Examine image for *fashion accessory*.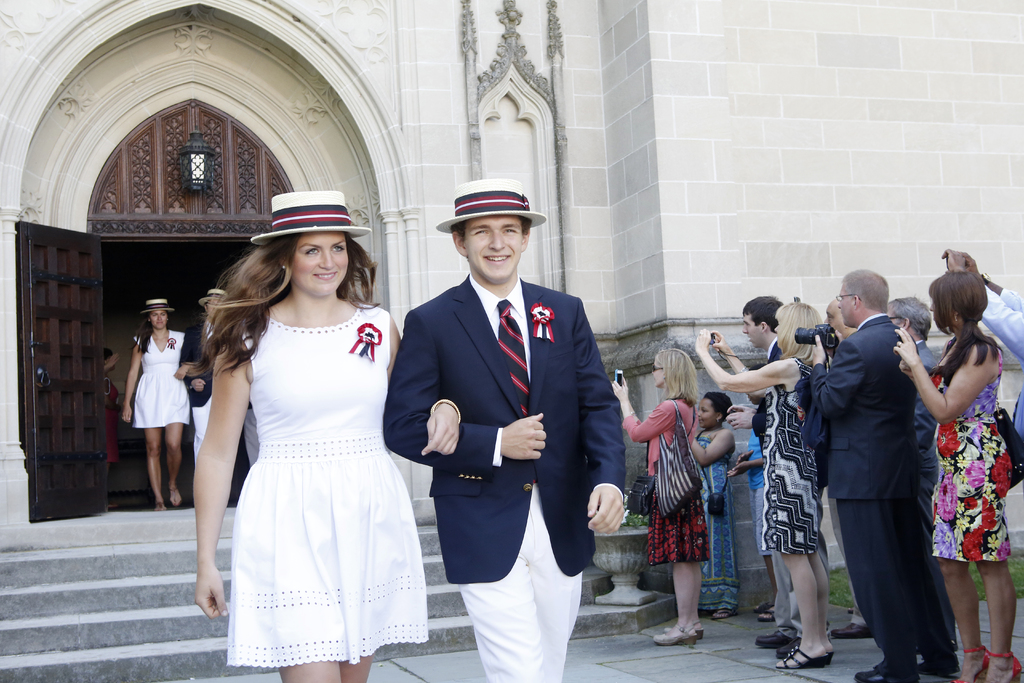
Examination result: locate(954, 643, 986, 682).
